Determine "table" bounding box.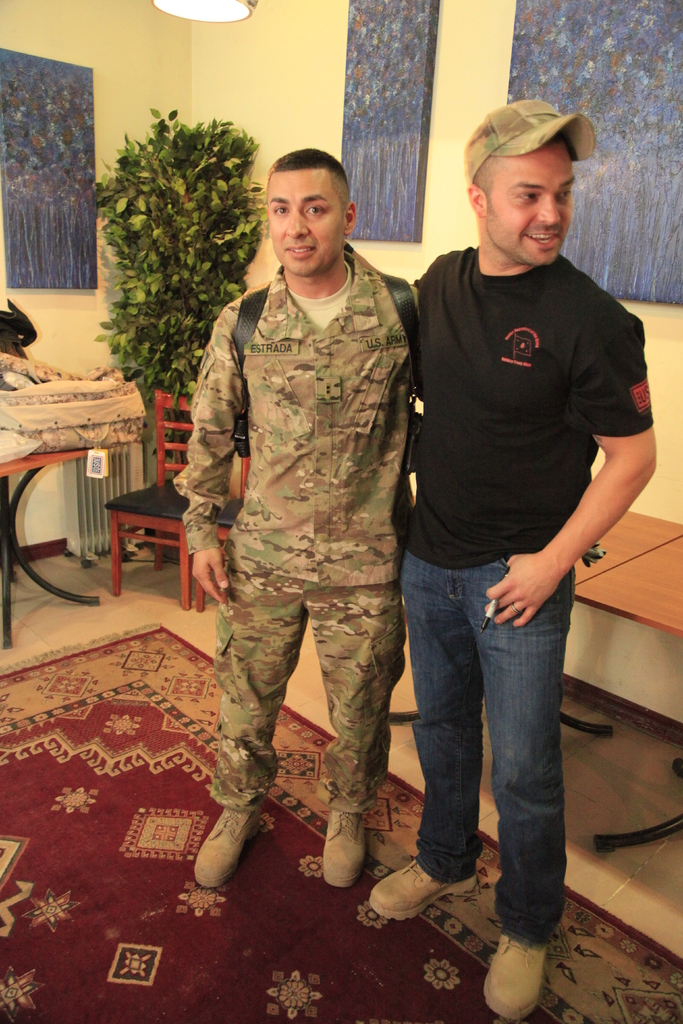
Determined: select_region(0, 390, 143, 612).
